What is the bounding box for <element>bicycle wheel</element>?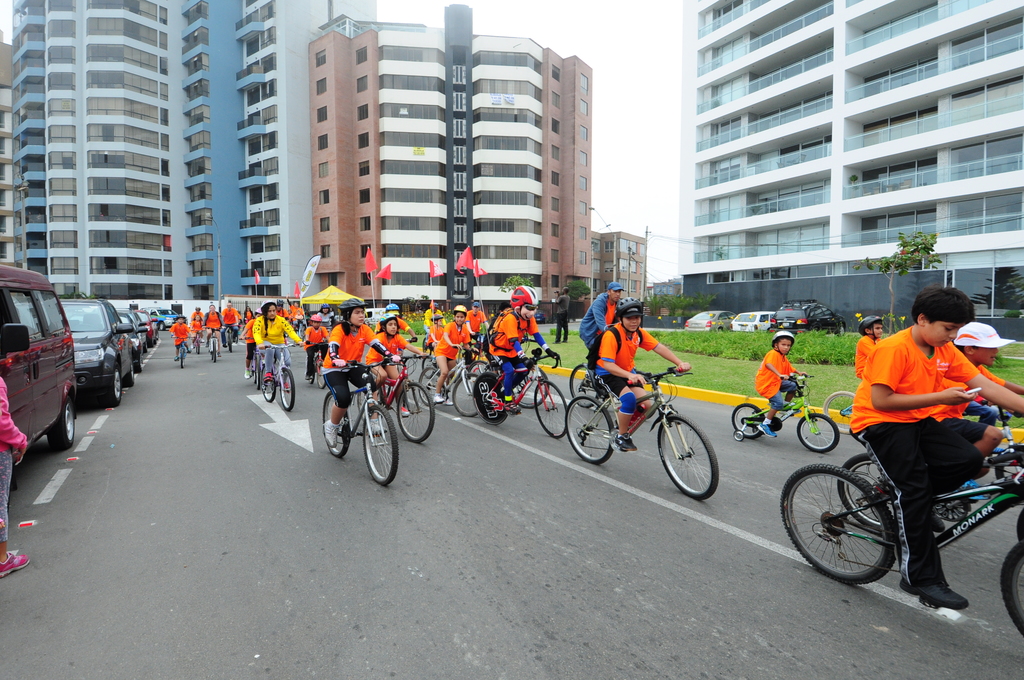
{"x1": 179, "y1": 349, "x2": 182, "y2": 369}.
